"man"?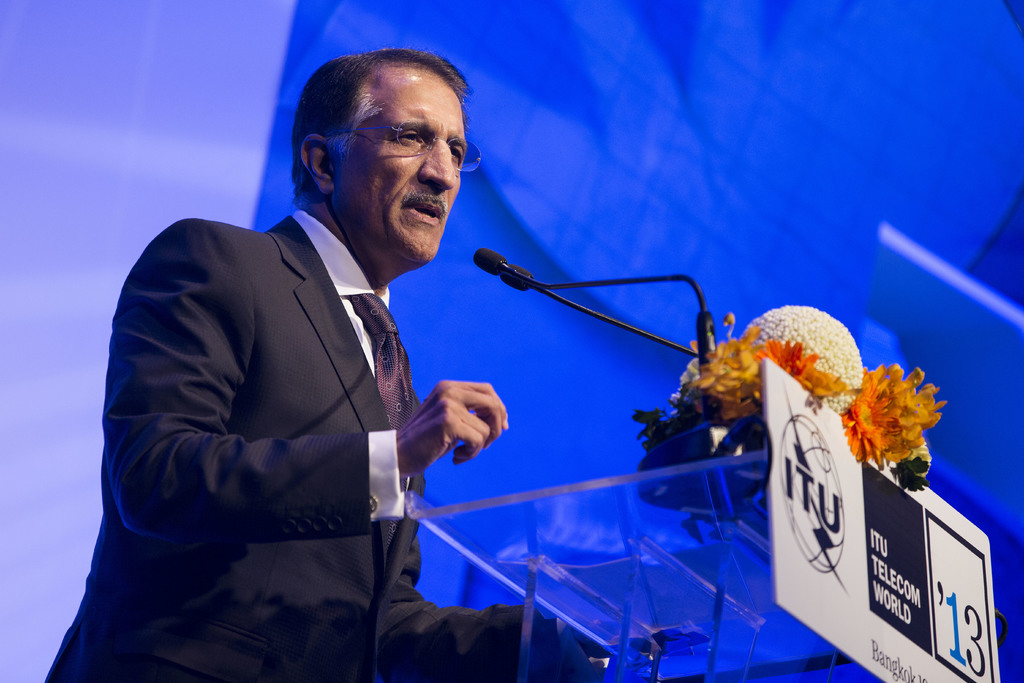
(left=60, top=54, right=514, bottom=682)
